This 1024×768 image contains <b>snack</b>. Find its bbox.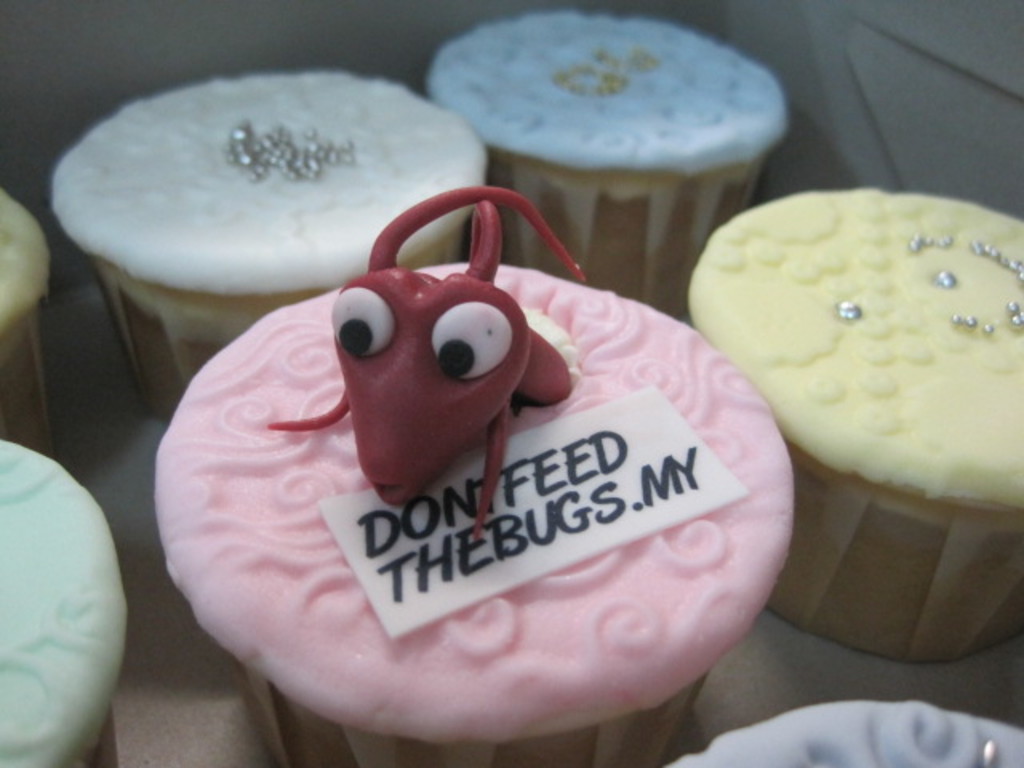
0/176/48/432.
